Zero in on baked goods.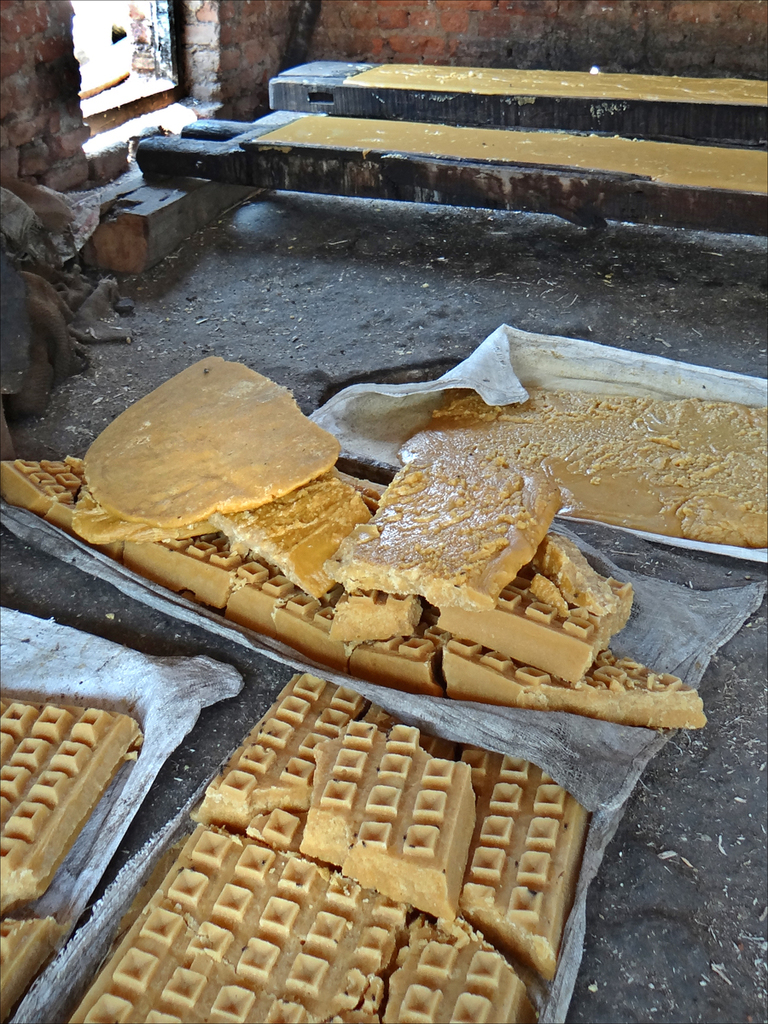
Zeroed in: 73/669/589/1023.
